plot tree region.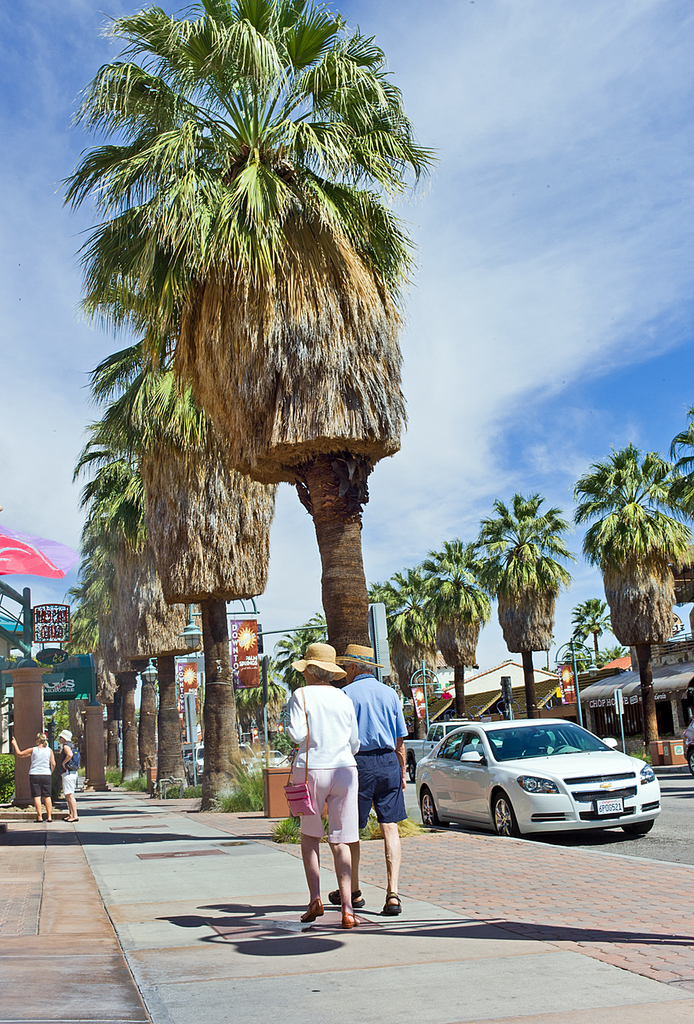
Plotted at crop(61, 0, 434, 658).
